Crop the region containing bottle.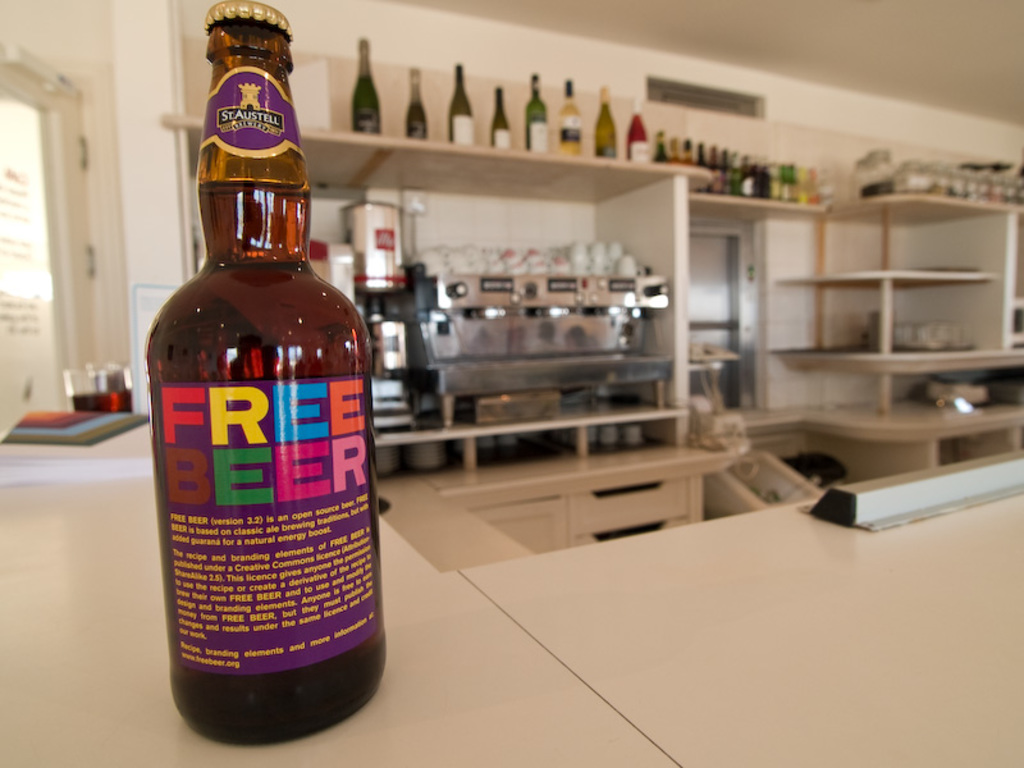
Crop region: locate(407, 68, 428, 140).
